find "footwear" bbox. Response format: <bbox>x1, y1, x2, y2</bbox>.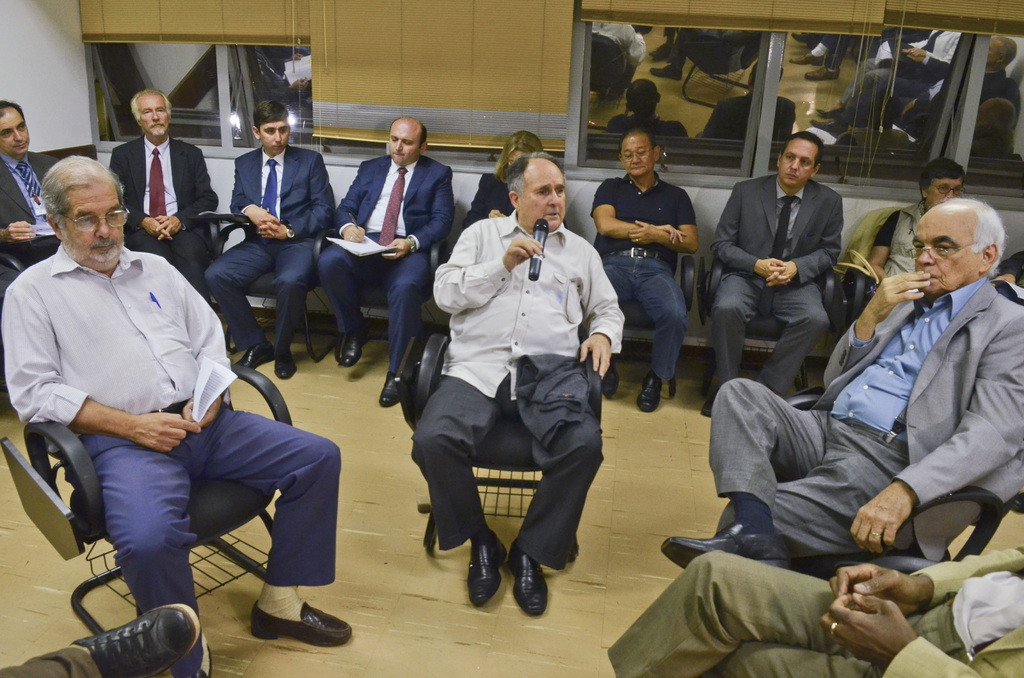
<bbox>601, 357, 620, 397</bbox>.
